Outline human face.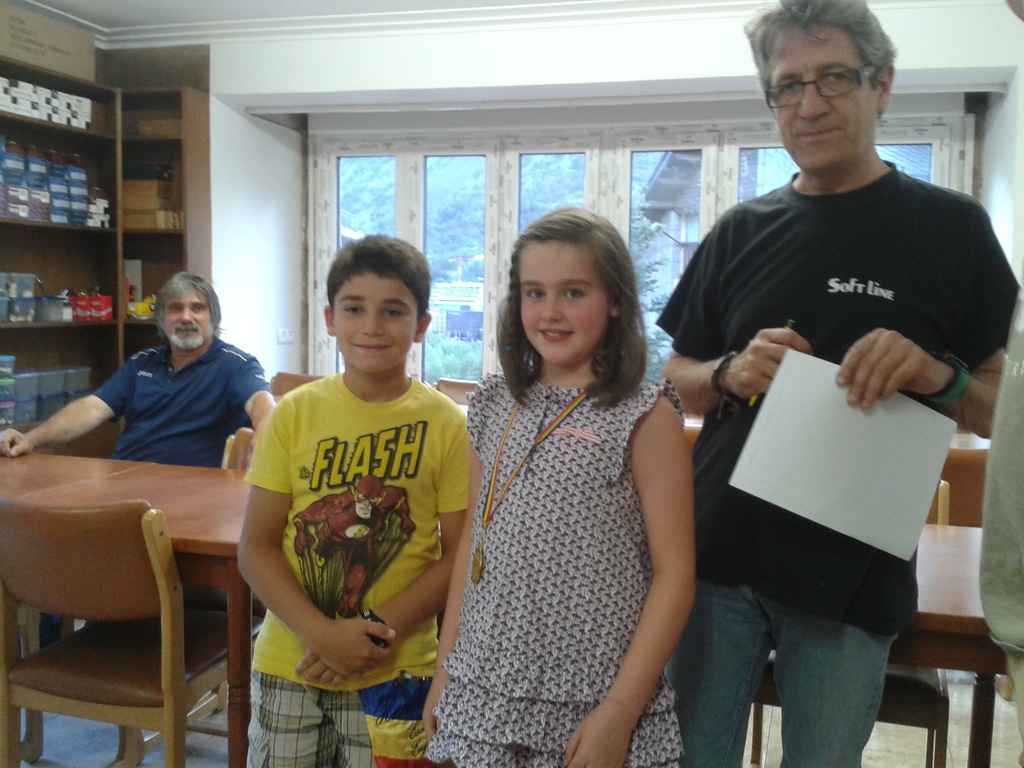
Outline: 520:239:612:369.
